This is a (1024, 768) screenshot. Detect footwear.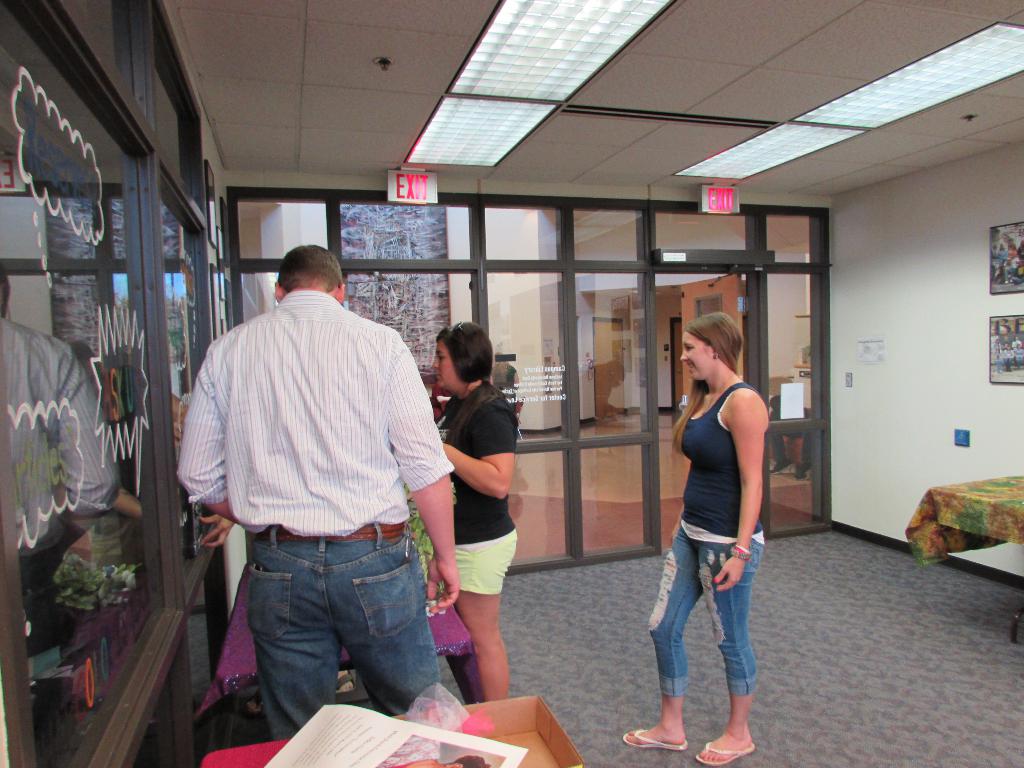
(697, 739, 758, 766).
